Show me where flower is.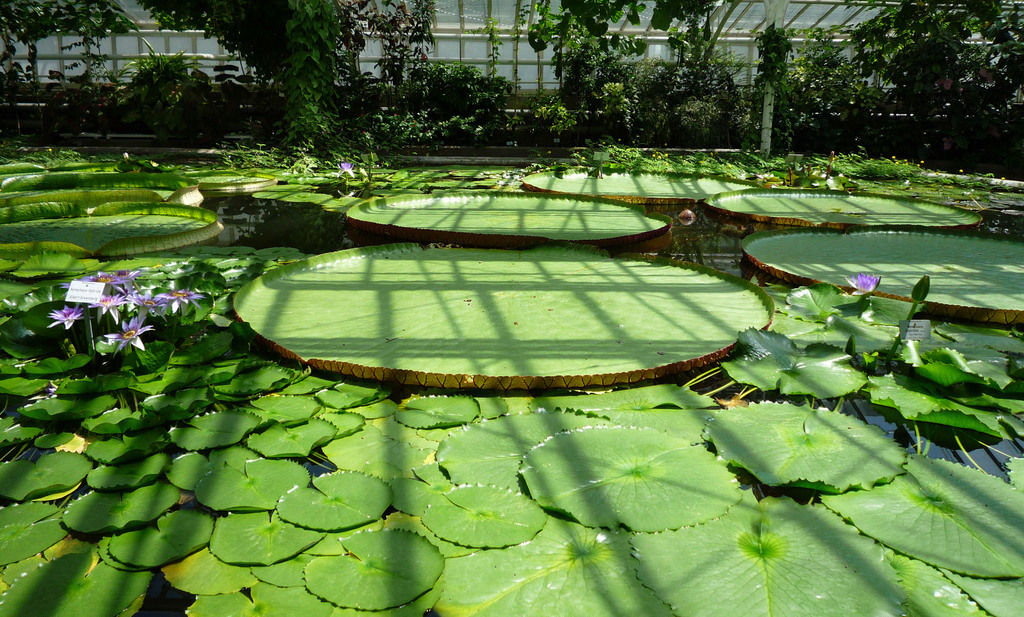
flower is at l=99, t=314, r=148, b=357.
